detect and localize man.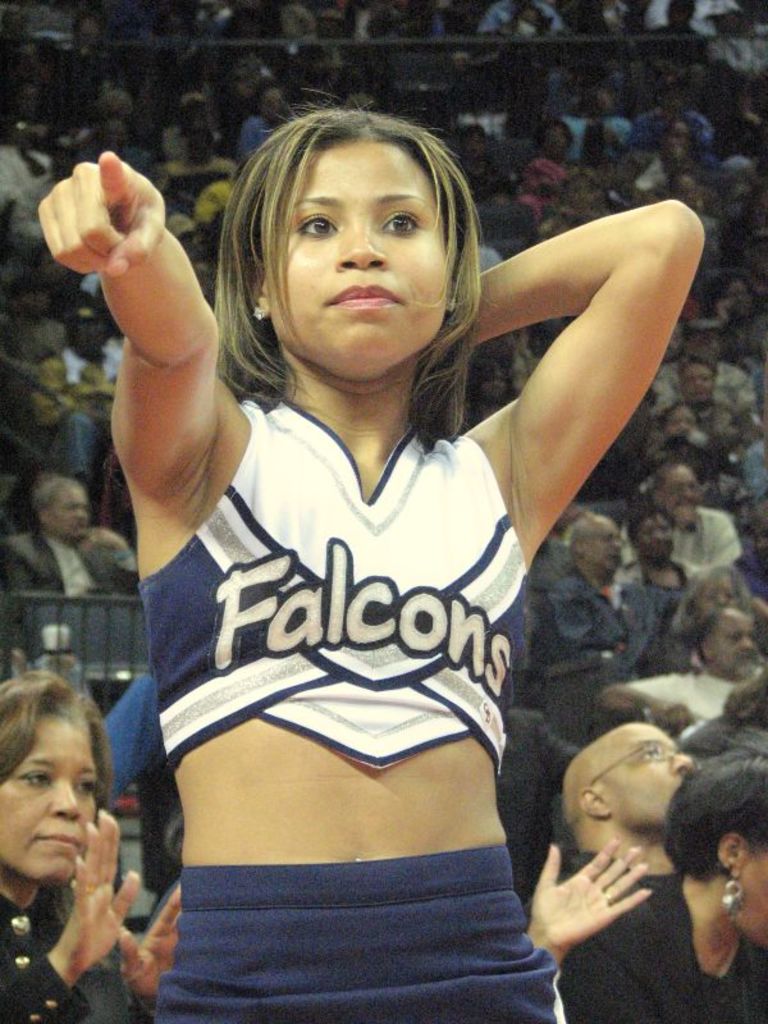
Localized at x1=0, y1=475, x2=131, y2=609.
